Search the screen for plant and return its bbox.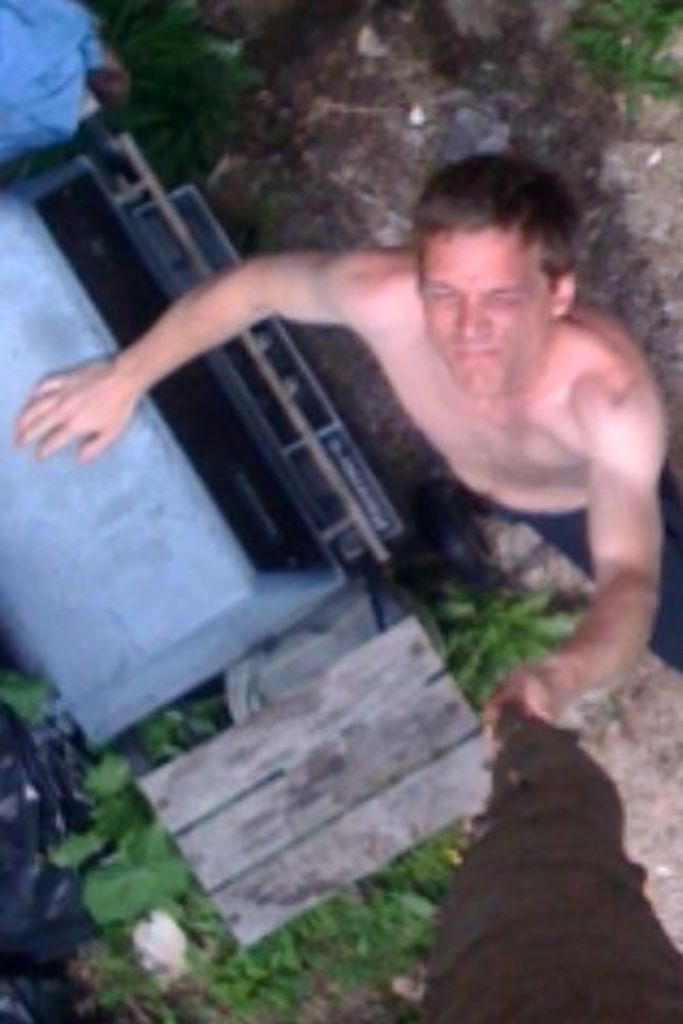
Found: bbox=(559, 0, 681, 115).
